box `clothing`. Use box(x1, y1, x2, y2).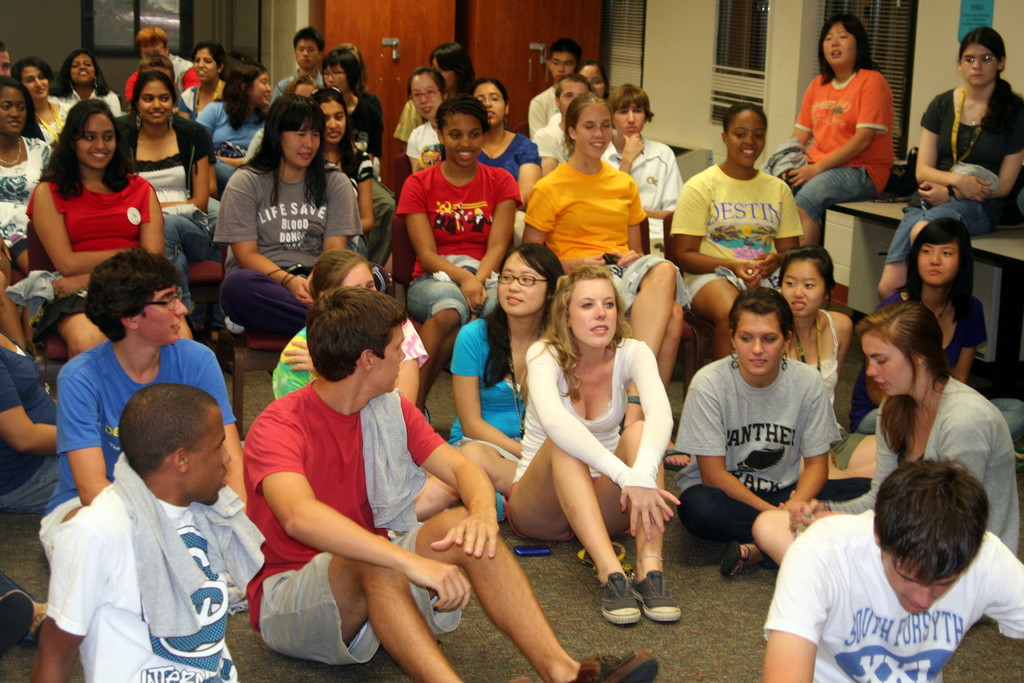
box(527, 142, 635, 260).
